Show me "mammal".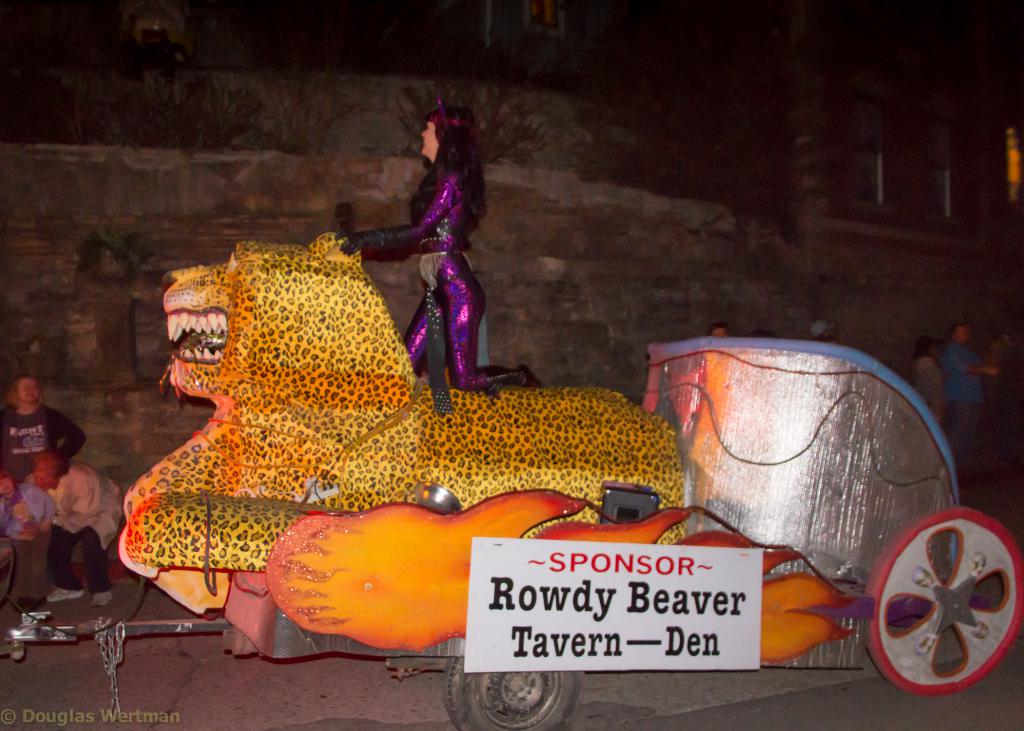
"mammal" is here: <region>942, 320, 1001, 467</region>.
